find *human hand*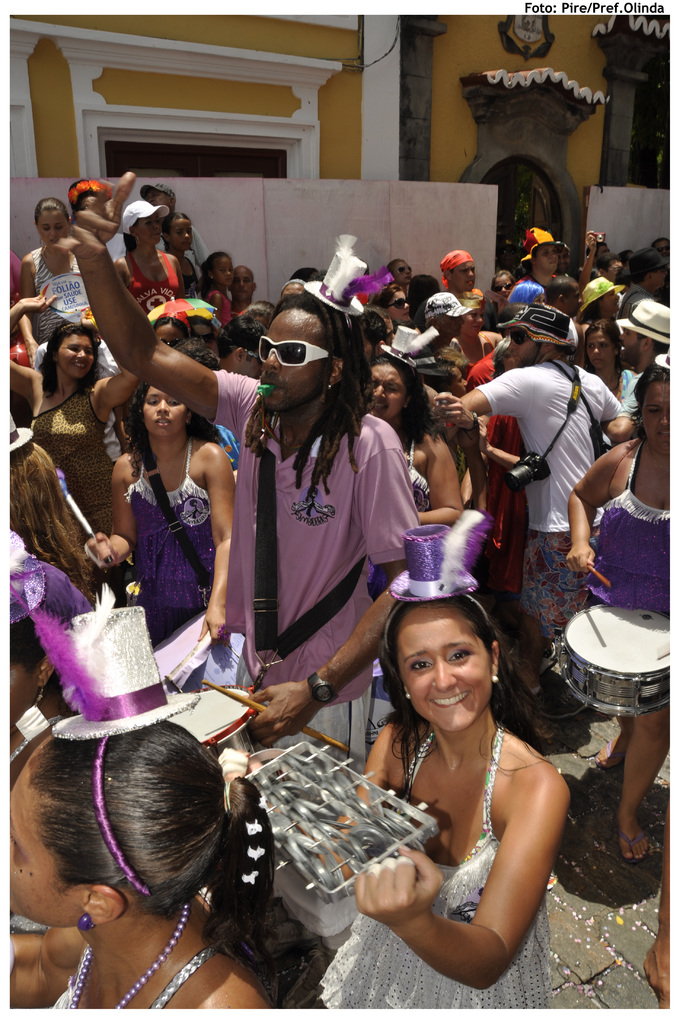
245/676/313/752
